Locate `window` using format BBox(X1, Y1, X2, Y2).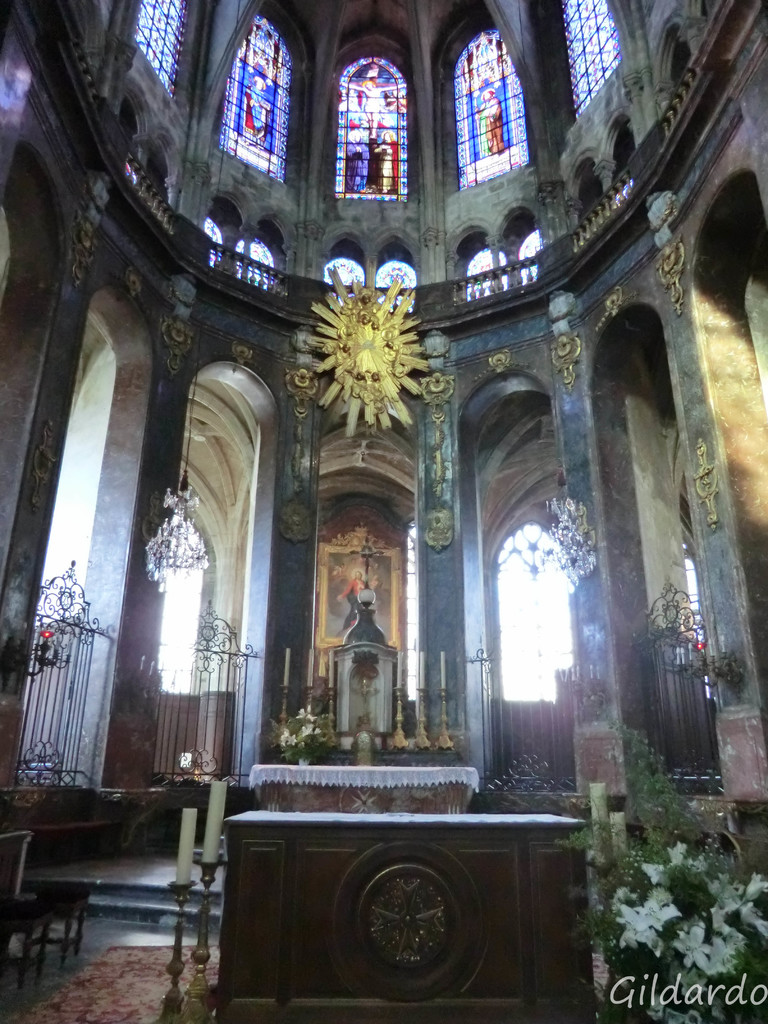
BBox(208, 12, 305, 181).
